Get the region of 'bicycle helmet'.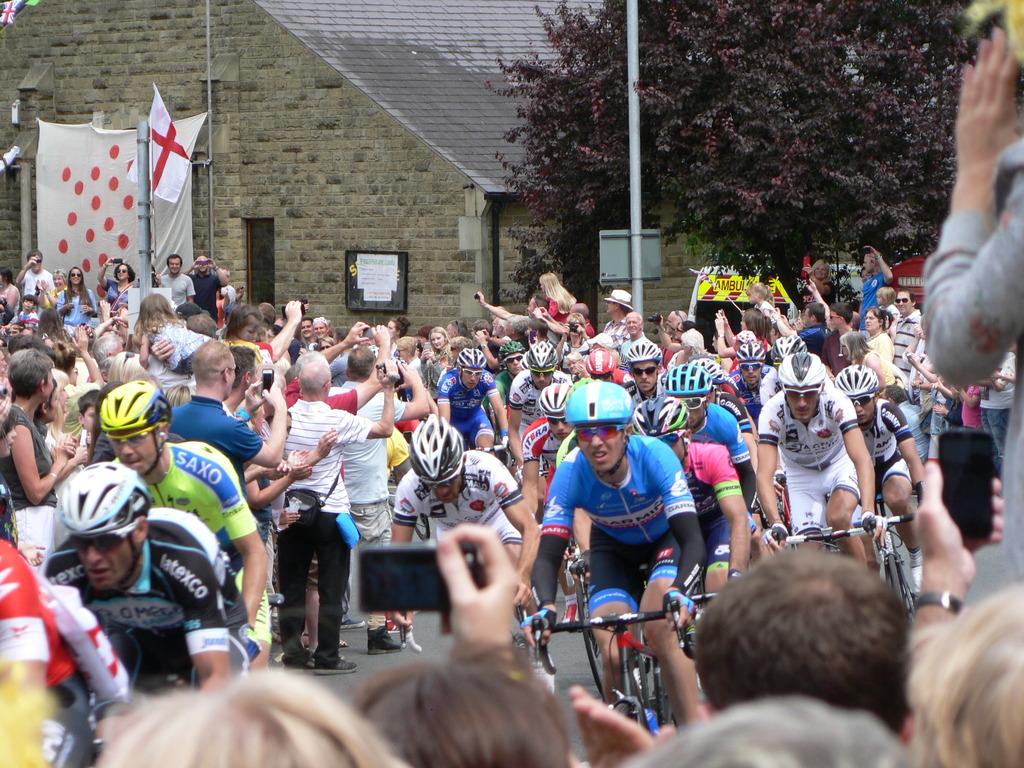
BBox(625, 336, 662, 361).
